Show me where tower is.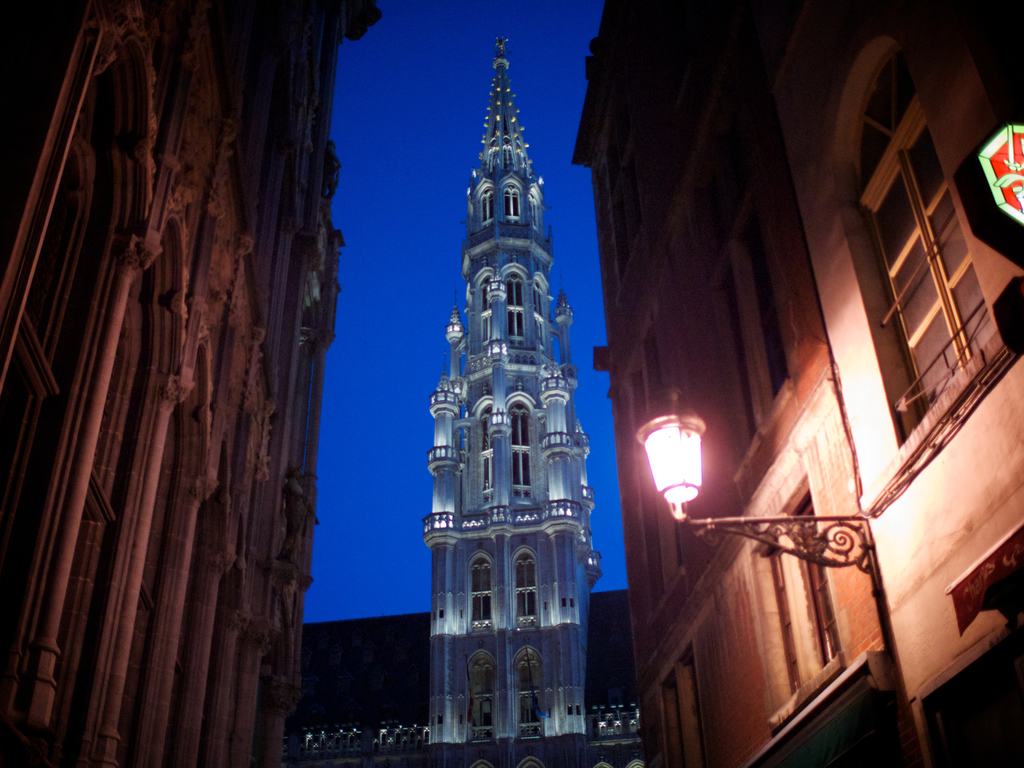
tower is at (427, 34, 598, 767).
